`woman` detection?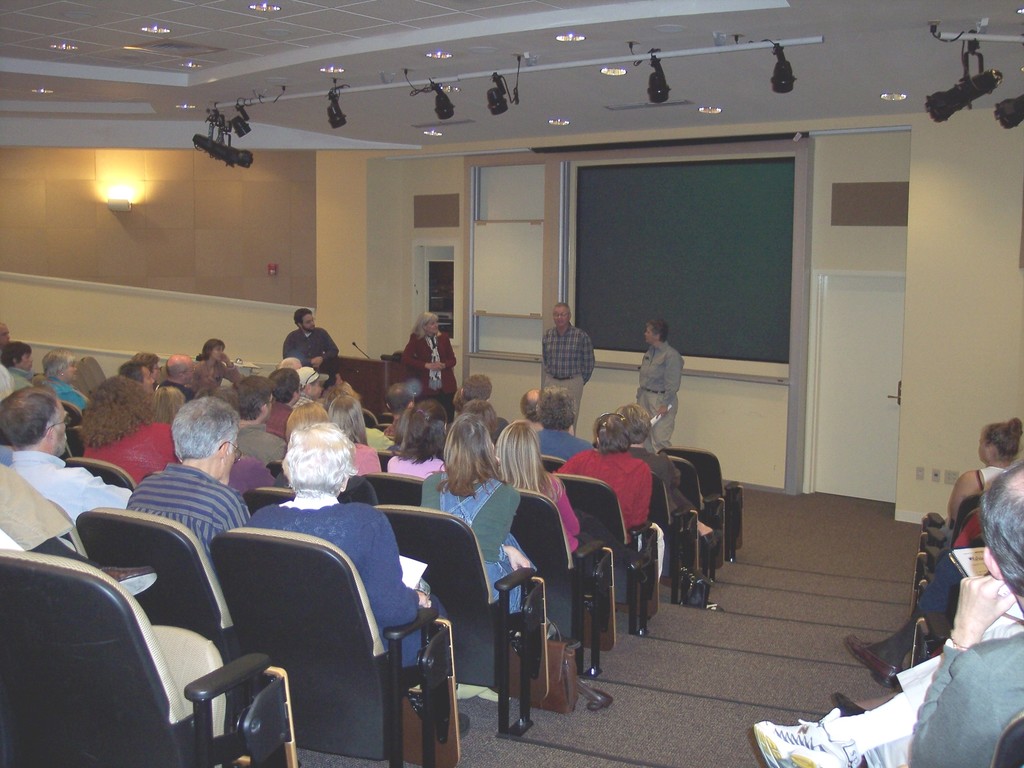
(left=381, top=393, right=453, bottom=472)
